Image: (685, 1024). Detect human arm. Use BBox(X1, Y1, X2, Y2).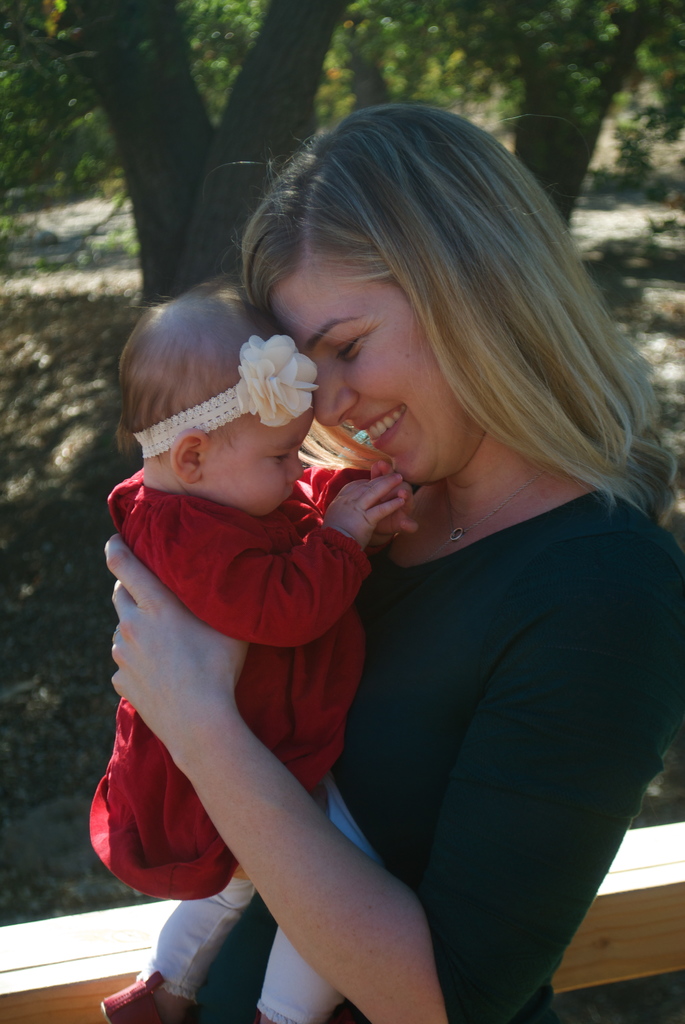
BBox(118, 477, 412, 655).
